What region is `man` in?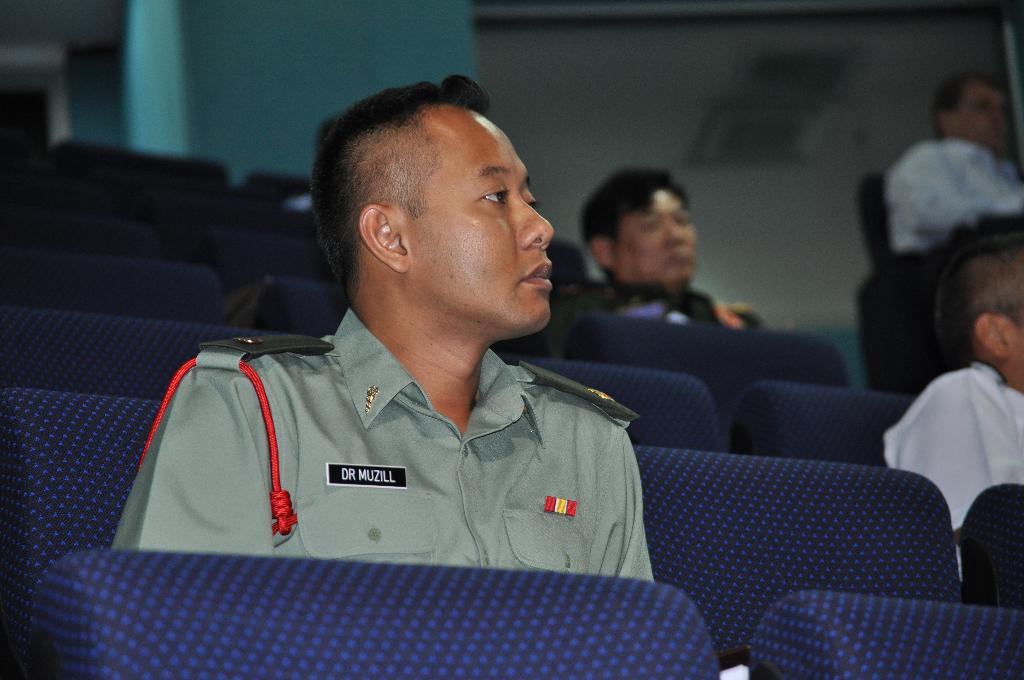
(left=881, top=208, right=1023, bottom=593).
